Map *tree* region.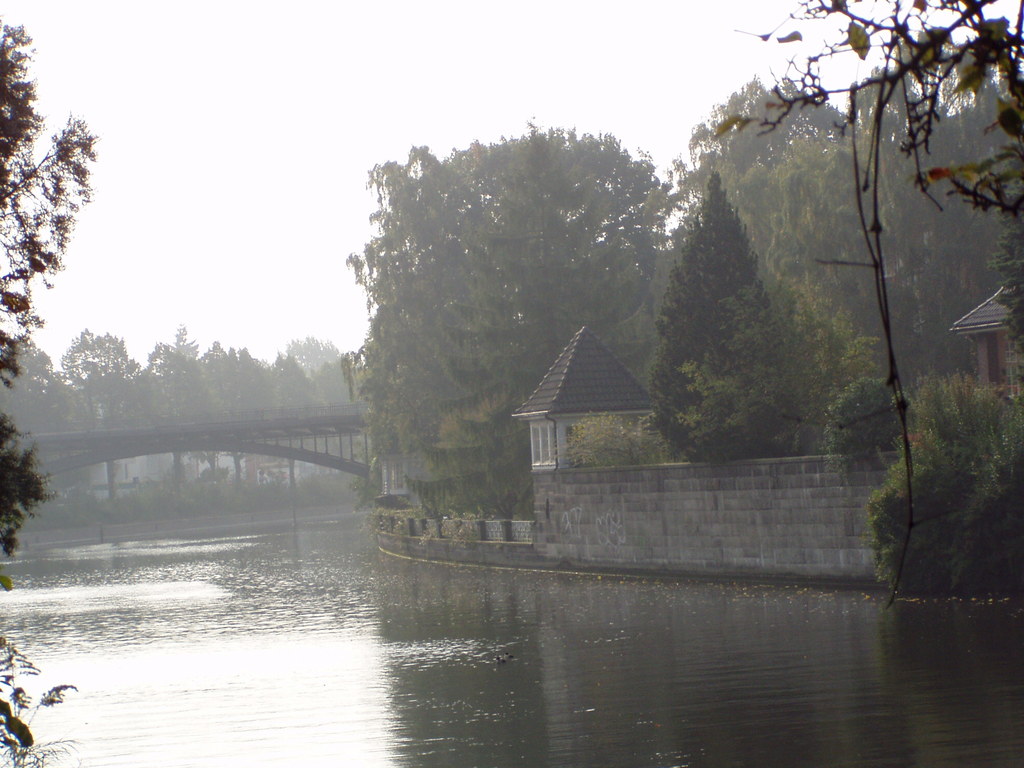
Mapped to bbox=[138, 319, 215, 426].
